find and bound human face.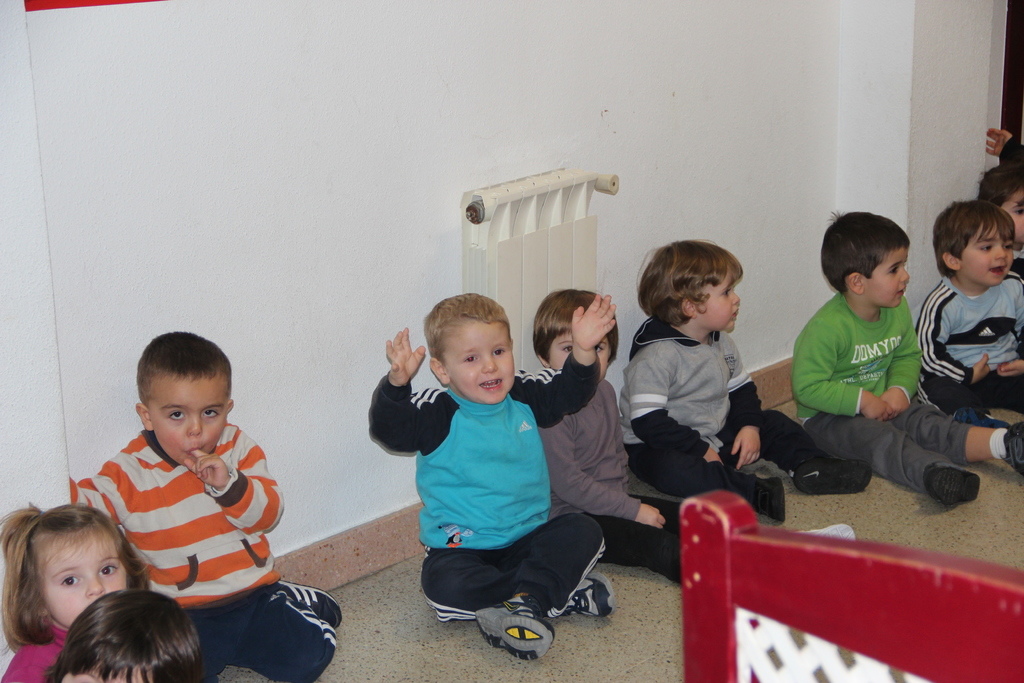
Bound: x1=864, y1=248, x2=905, y2=305.
